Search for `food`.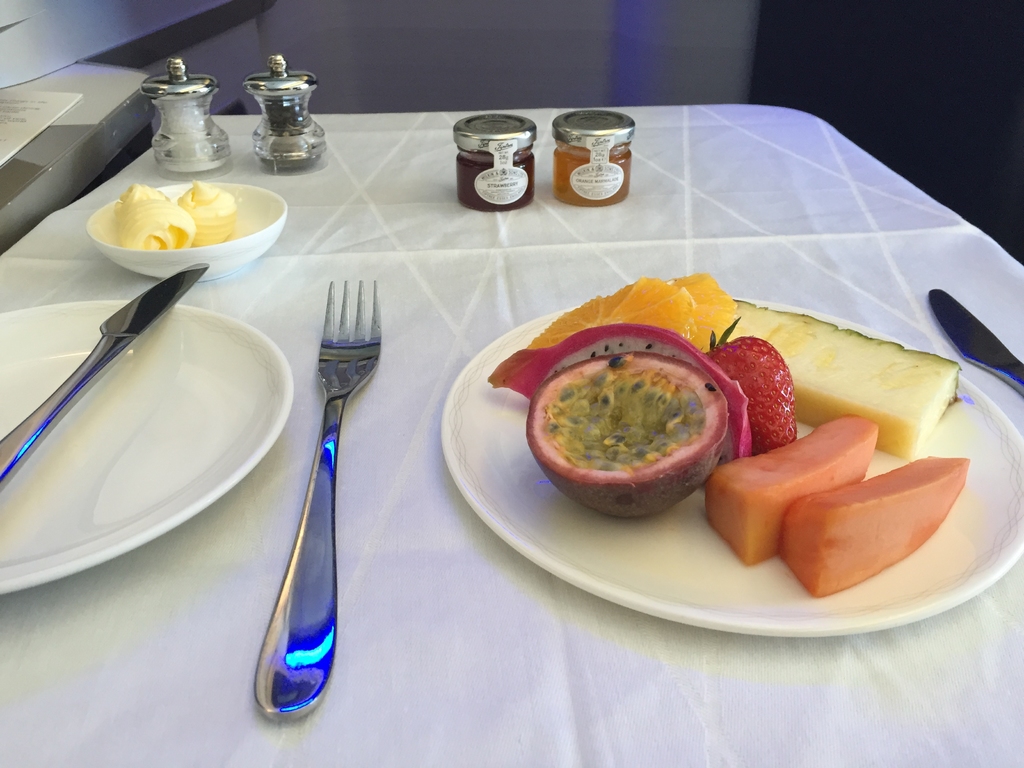
Found at x1=732, y1=300, x2=964, y2=459.
